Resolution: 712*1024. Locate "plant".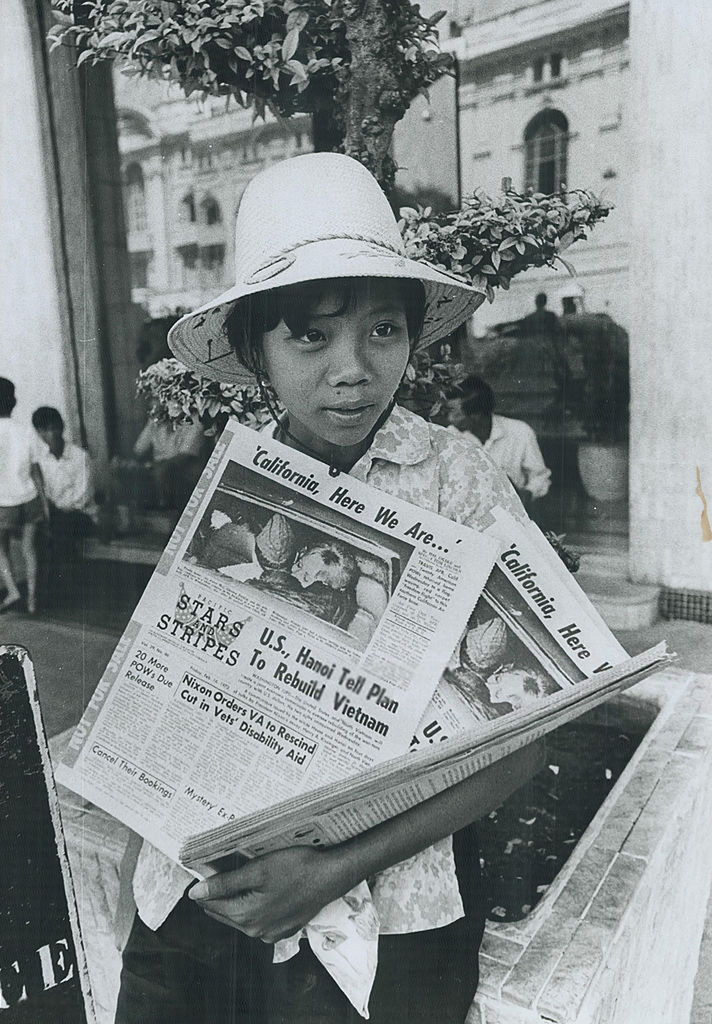
Rect(421, 152, 617, 299).
